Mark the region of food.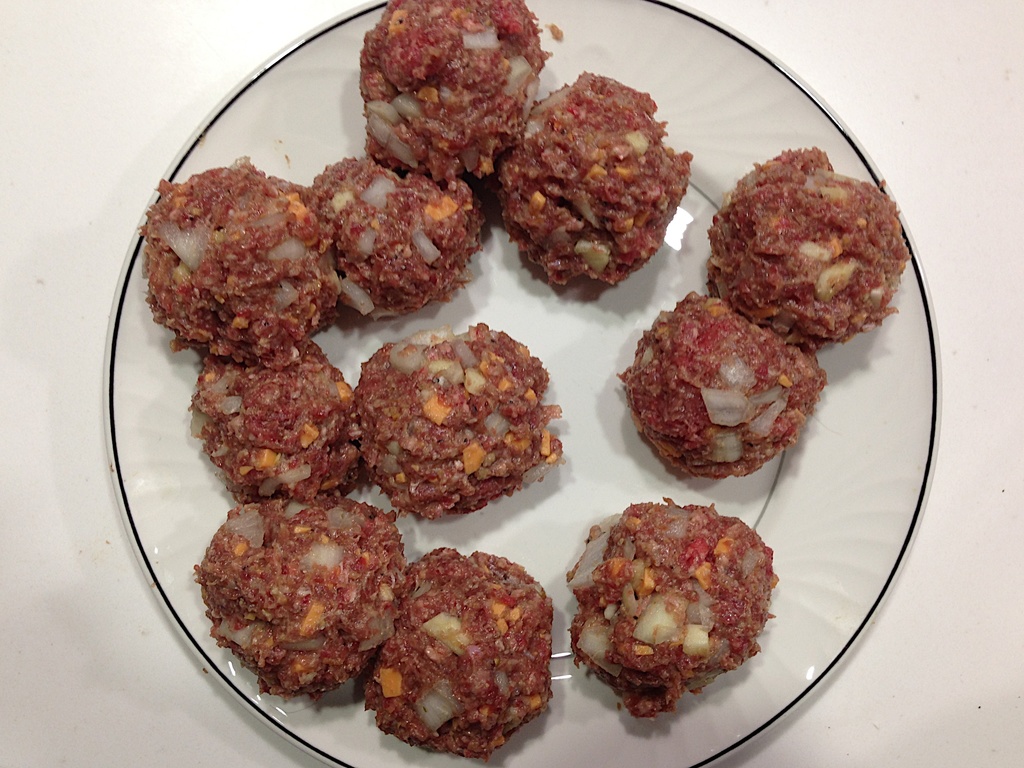
Region: (left=575, top=499, right=774, bottom=711).
